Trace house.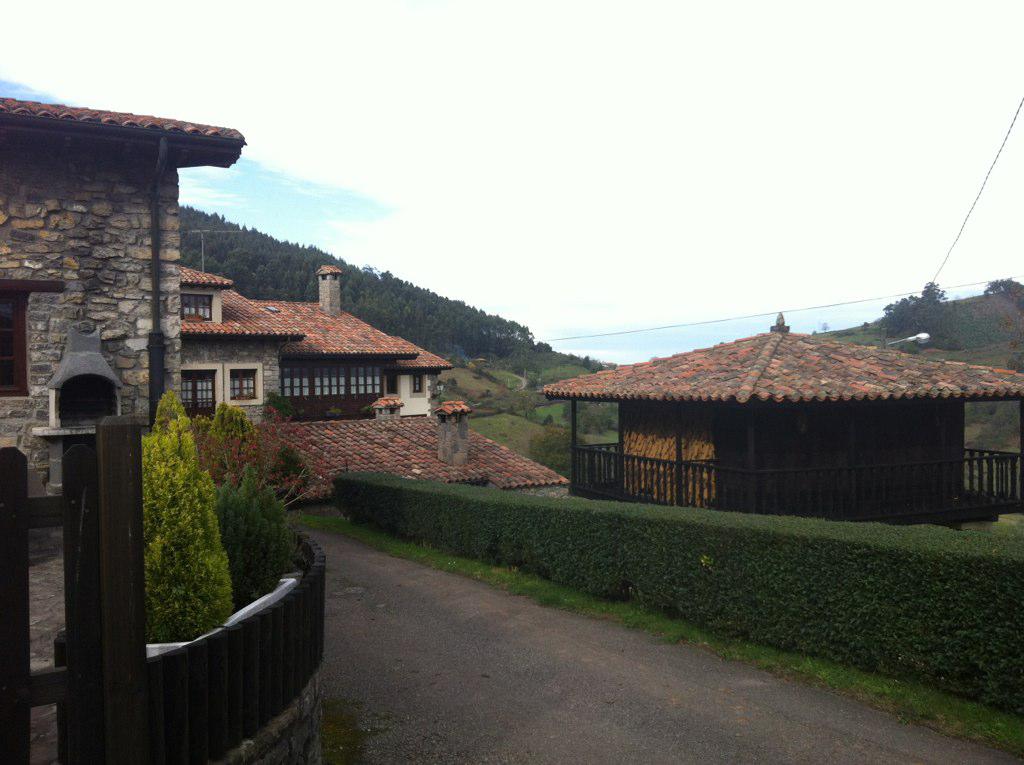
Traced to 0 95 244 764.
